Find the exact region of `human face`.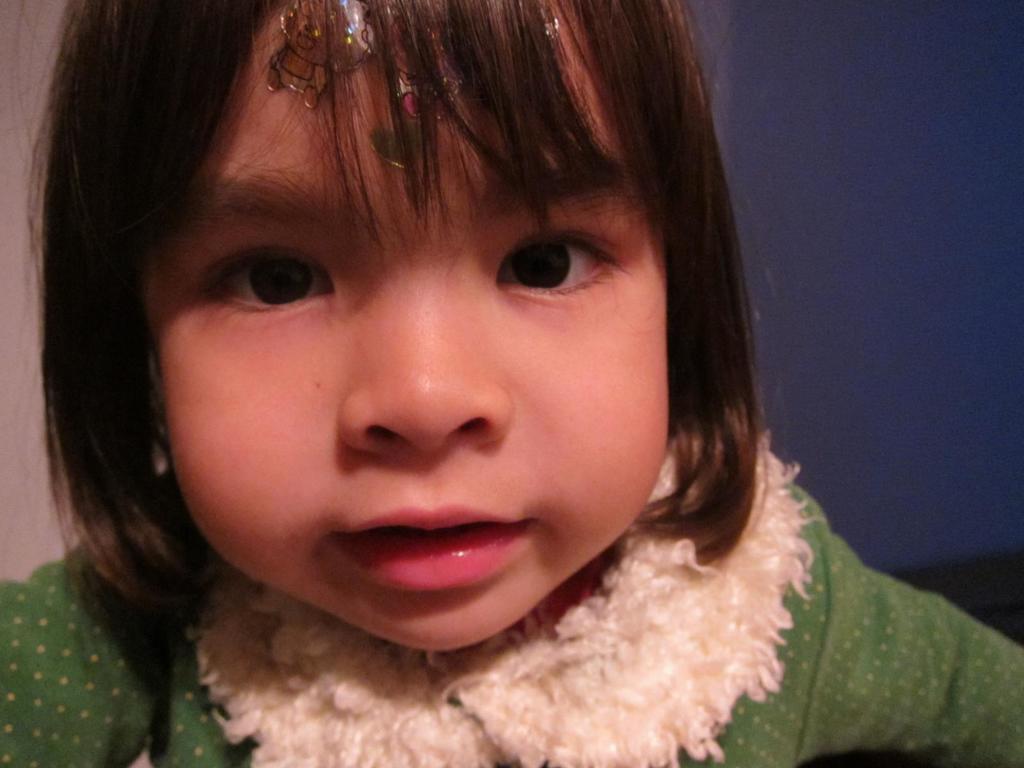
Exact region: (140,0,666,654).
